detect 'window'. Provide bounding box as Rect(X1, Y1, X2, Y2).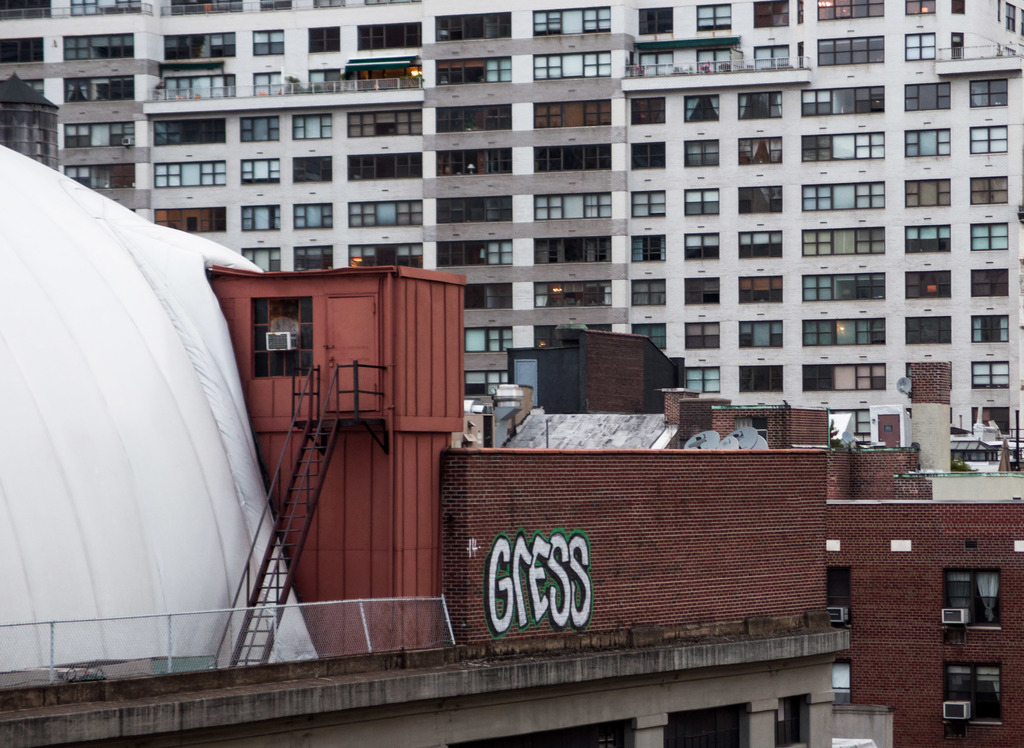
Rect(952, 33, 969, 61).
